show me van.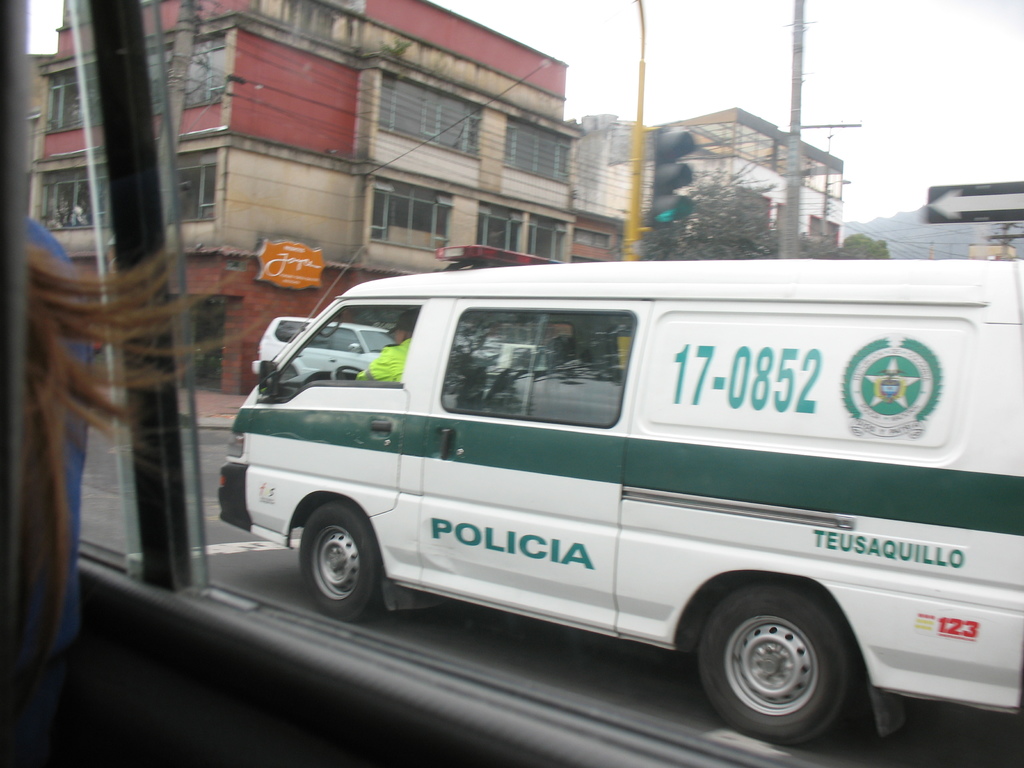
van is here: 214, 241, 1023, 746.
